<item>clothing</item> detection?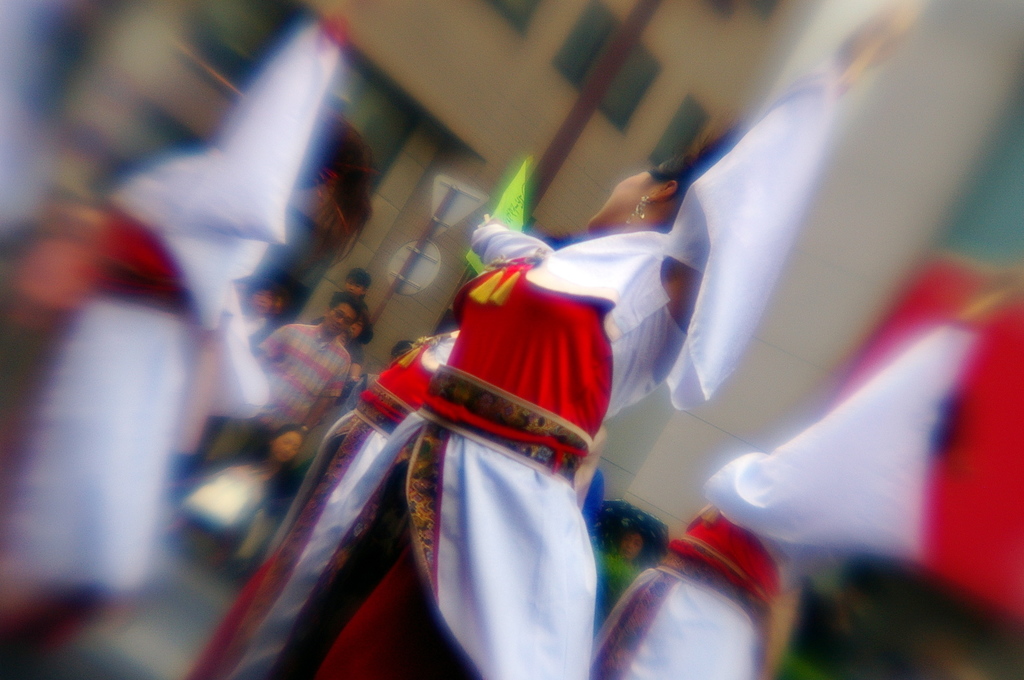
253 322 355 450
